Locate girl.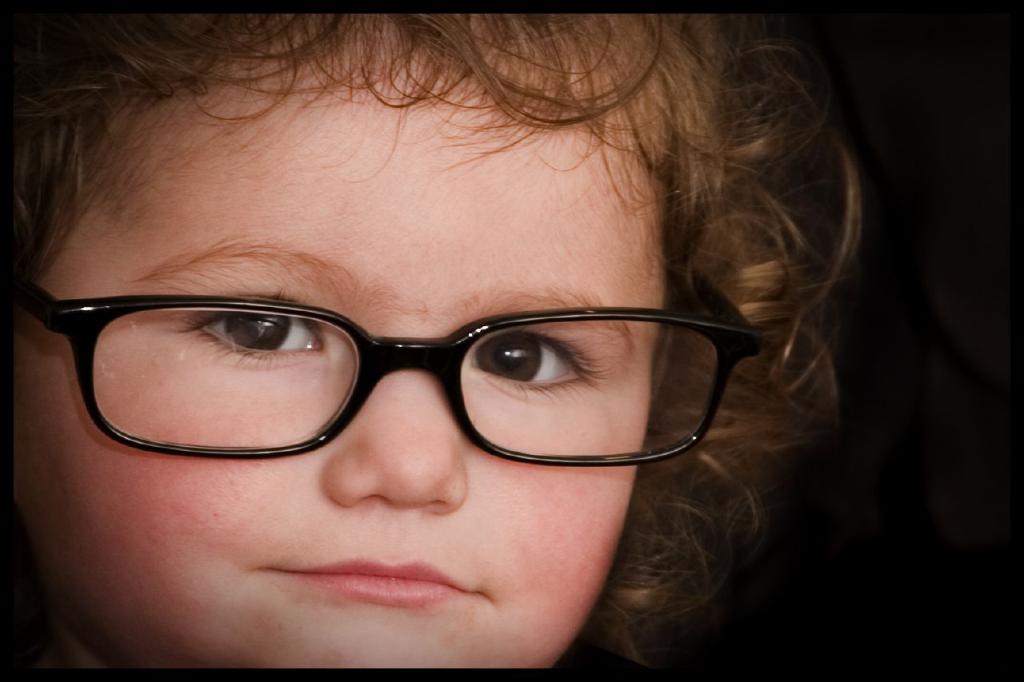
Bounding box: bbox=[3, 14, 861, 668].
